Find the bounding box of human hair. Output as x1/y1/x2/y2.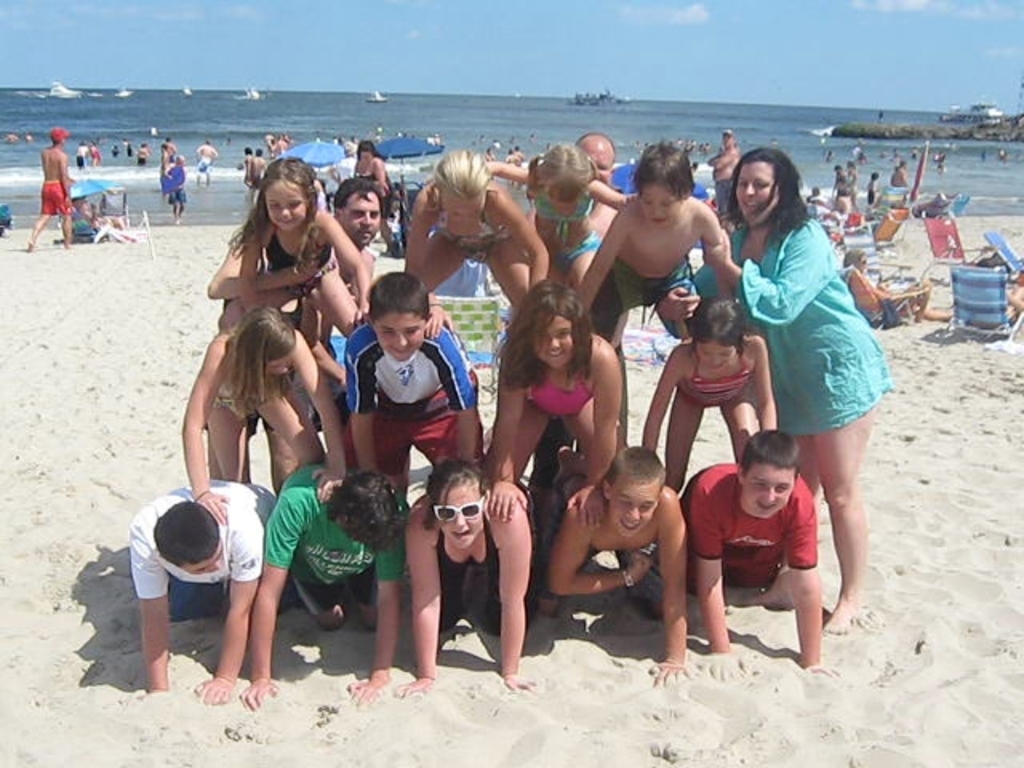
507/280/602/394.
